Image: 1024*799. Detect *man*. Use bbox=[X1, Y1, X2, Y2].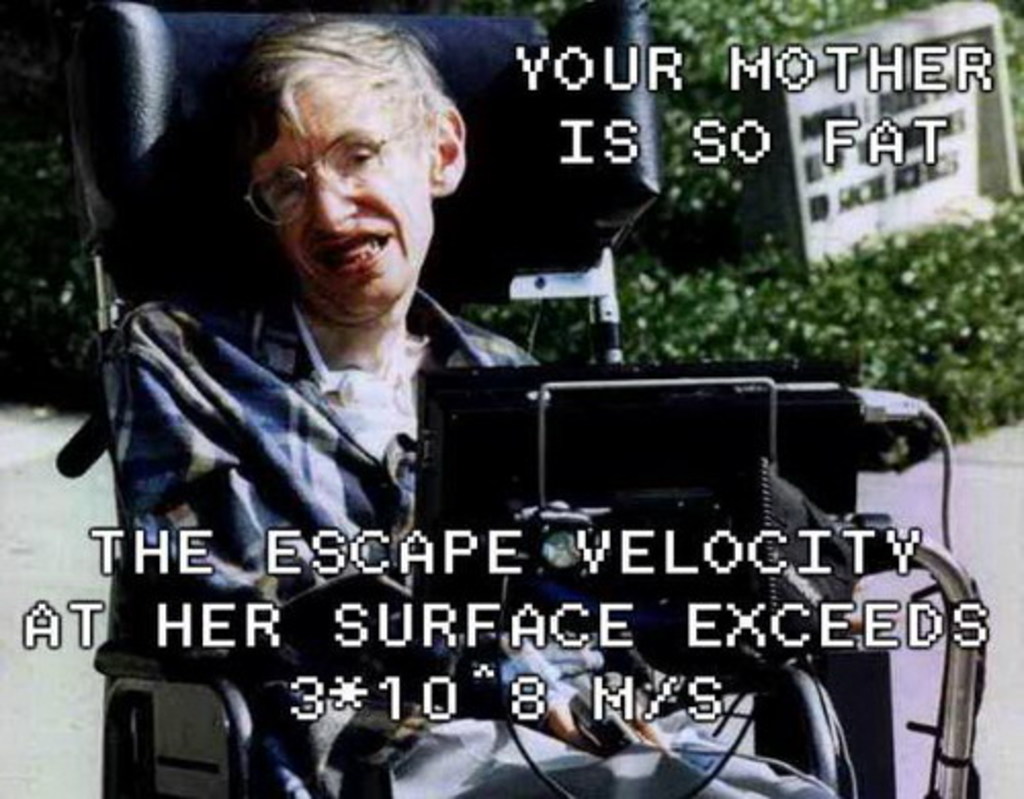
bbox=[109, 70, 825, 750].
